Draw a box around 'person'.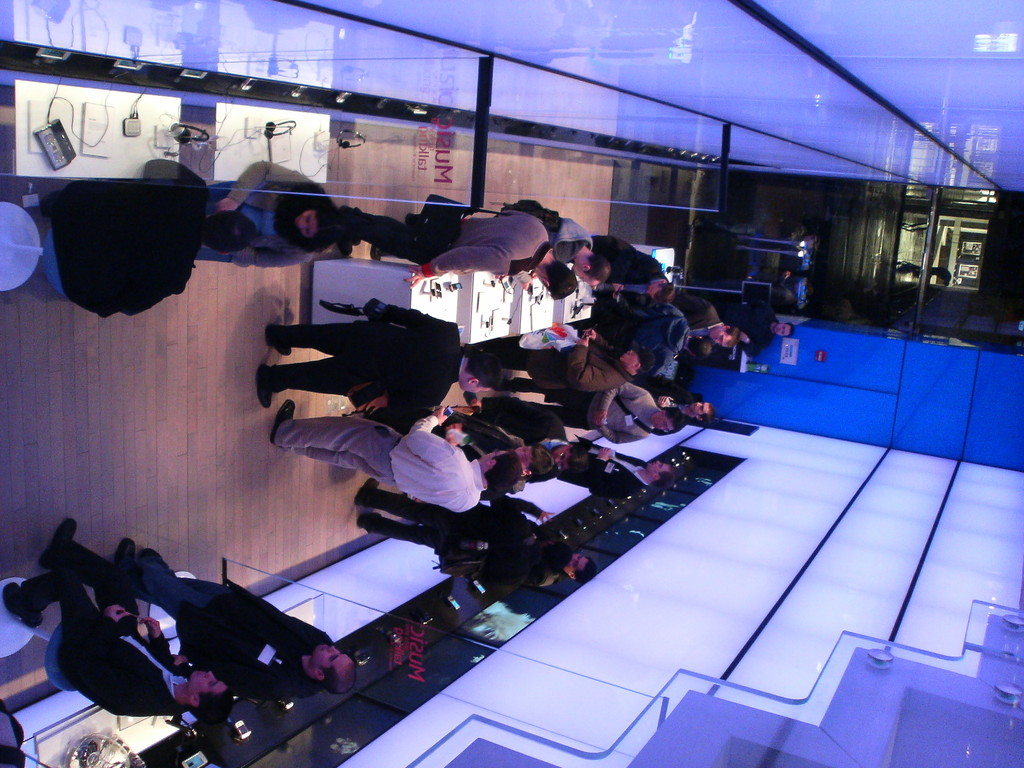
region(109, 547, 360, 696).
